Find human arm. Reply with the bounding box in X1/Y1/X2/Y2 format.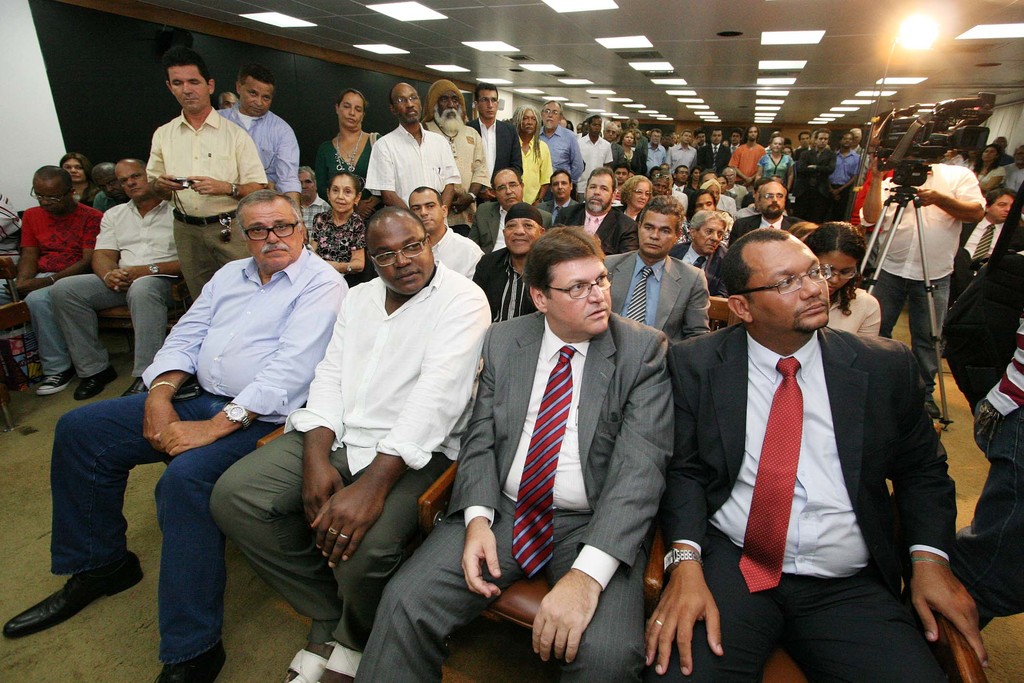
909/169/986/220.
